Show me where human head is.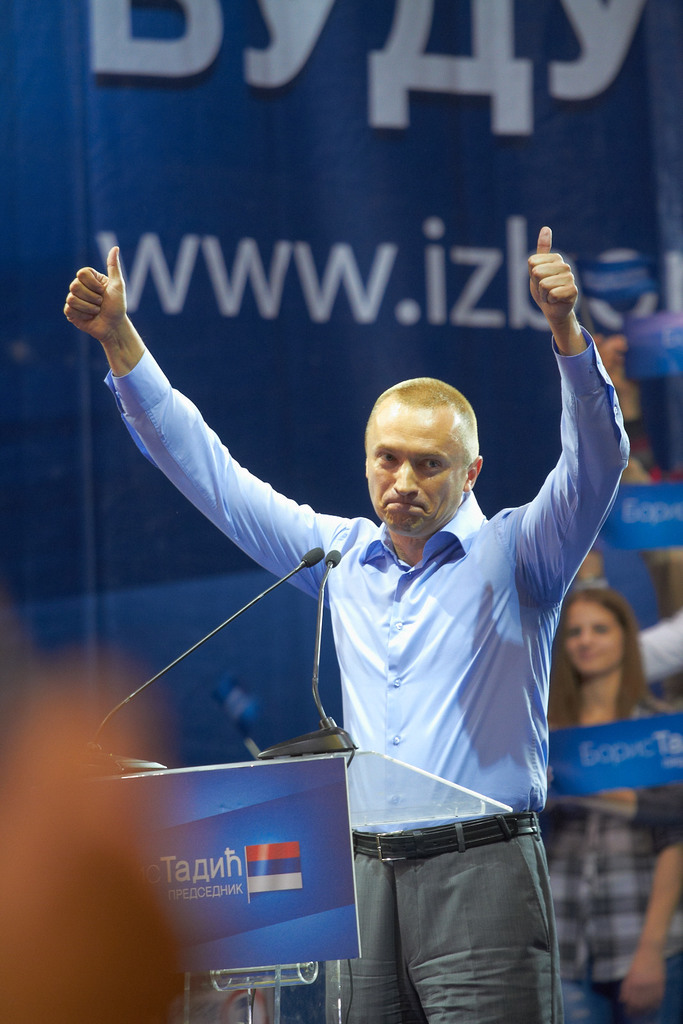
human head is at [x1=563, y1=591, x2=640, y2=678].
